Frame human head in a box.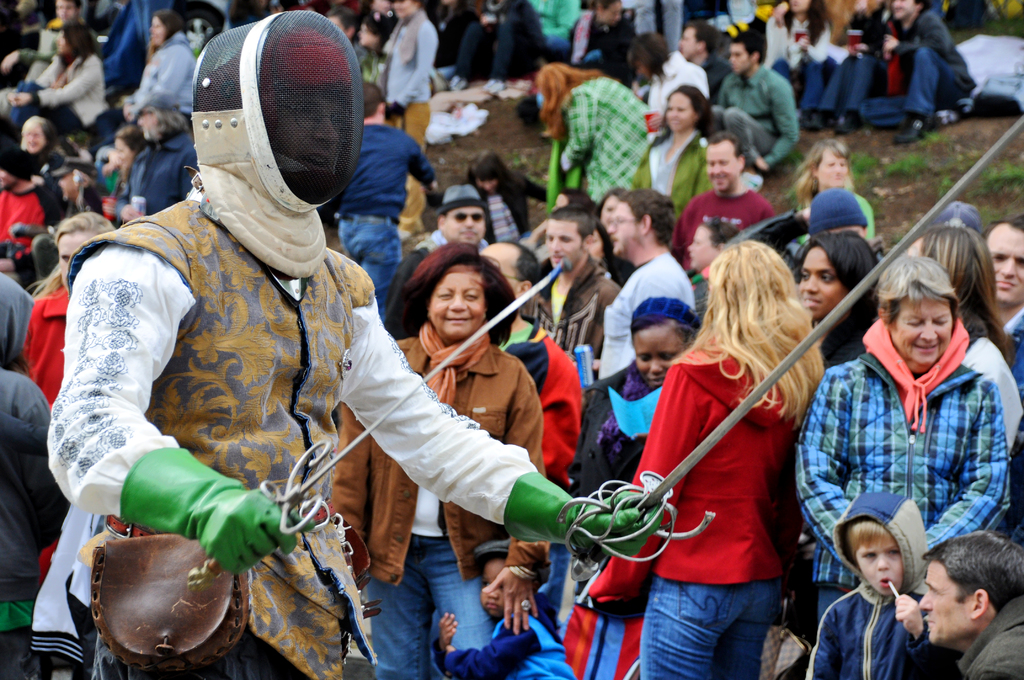
box(609, 191, 674, 255).
